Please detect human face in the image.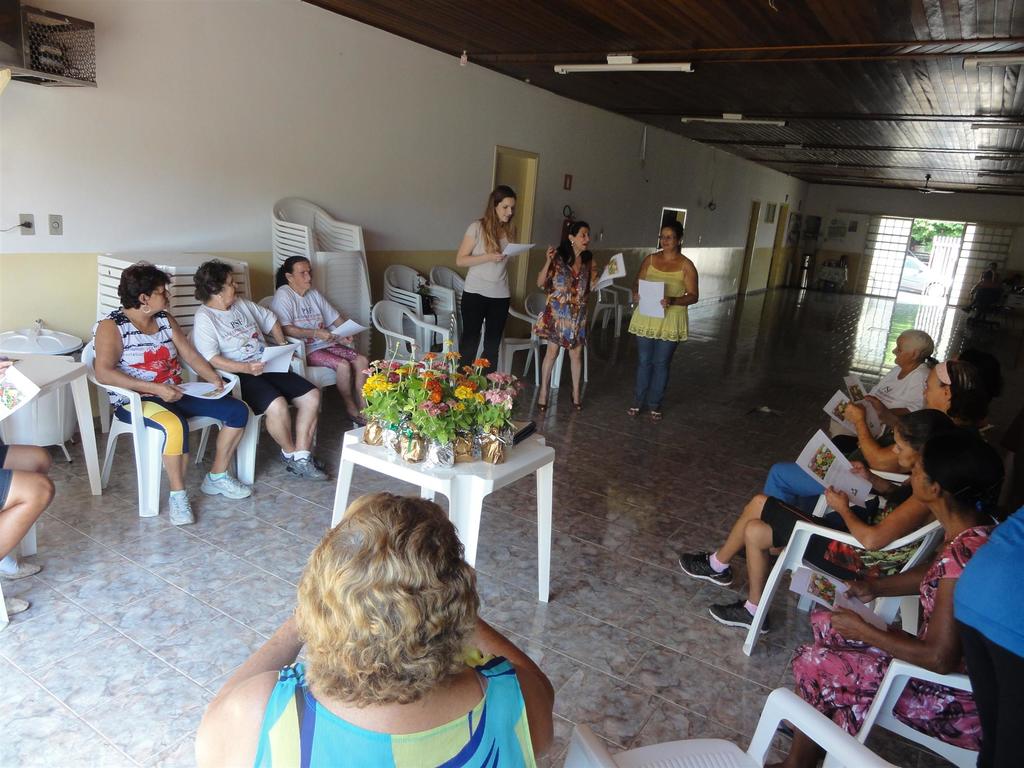
(574,228,590,250).
